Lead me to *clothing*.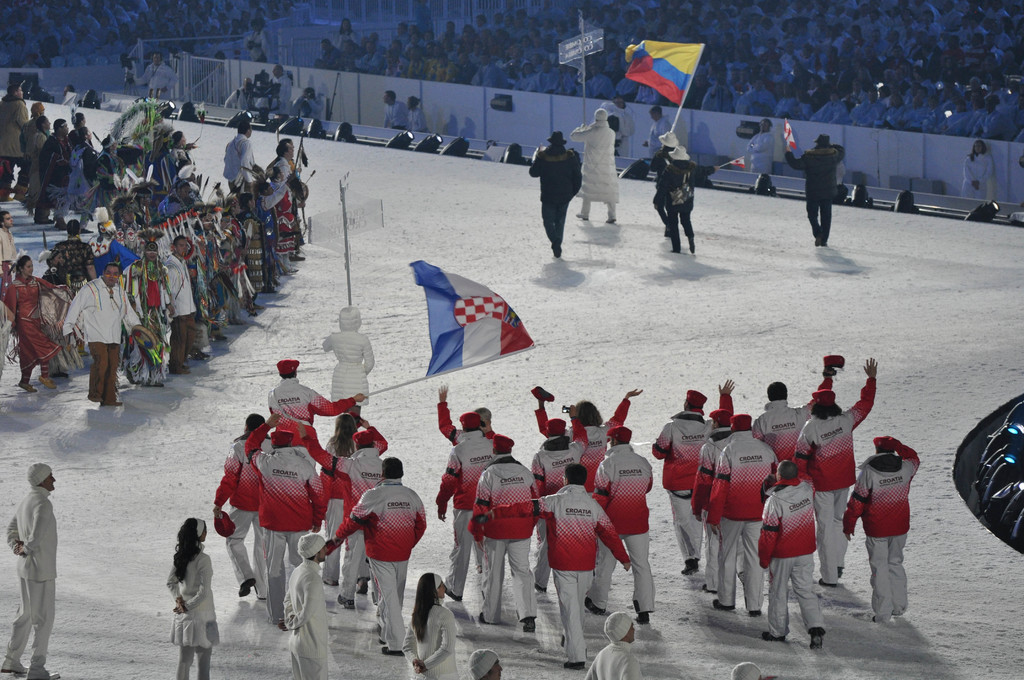
Lead to {"left": 658, "top": 422, "right": 713, "bottom": 558}.
